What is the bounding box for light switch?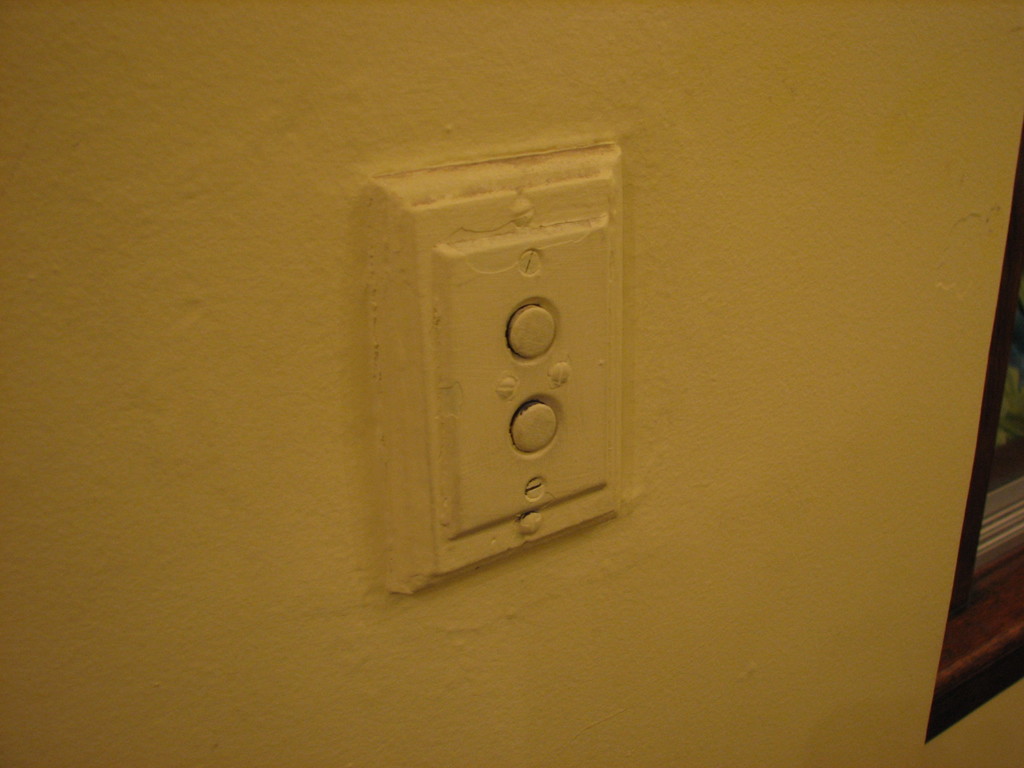
region(412, 150, 625, 529).
